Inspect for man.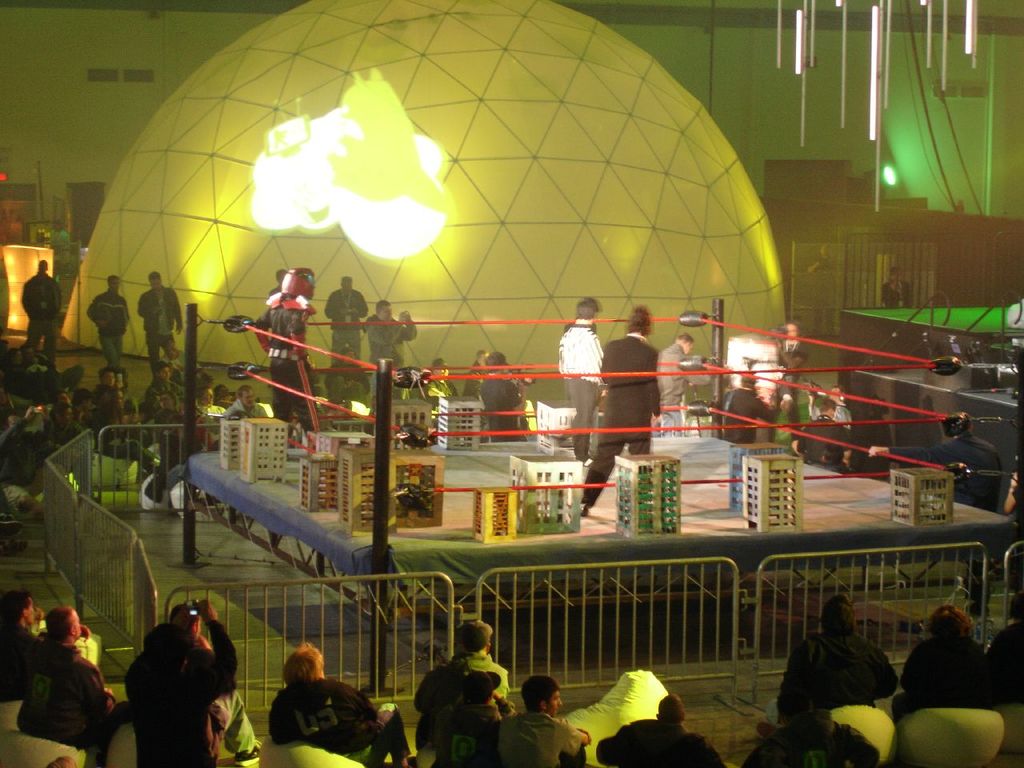
Inspection: (x1=658, y1=325, x2=695, y2=426).
